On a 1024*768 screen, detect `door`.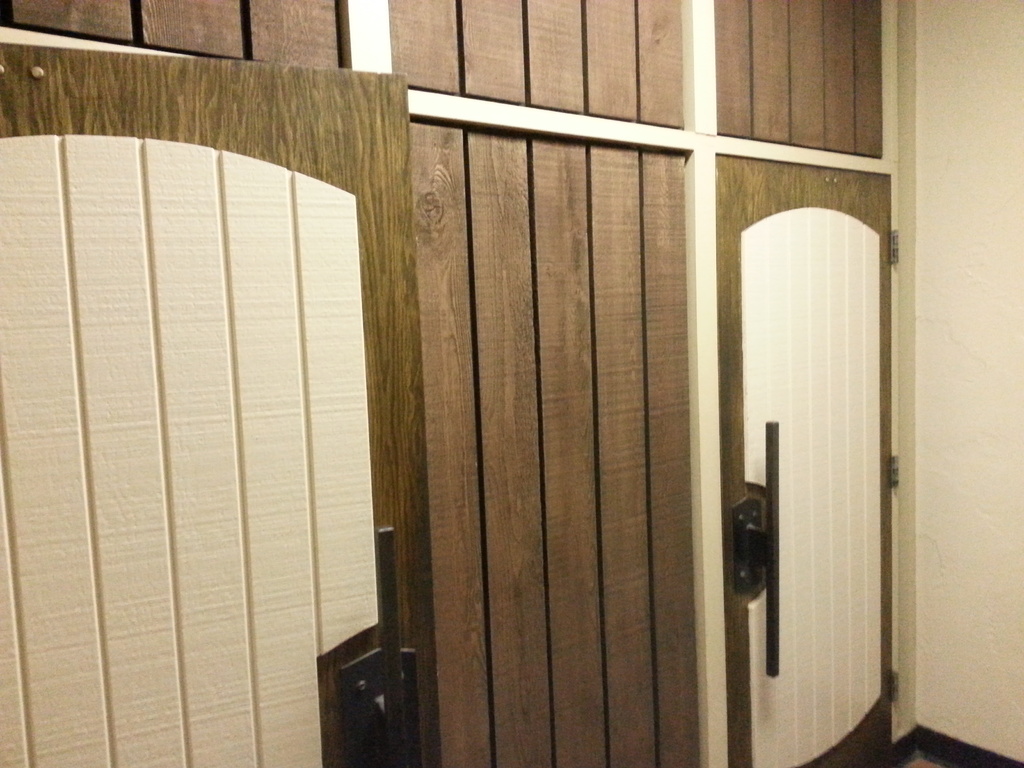
(left=713, top=50, right=889, bottom=741).
